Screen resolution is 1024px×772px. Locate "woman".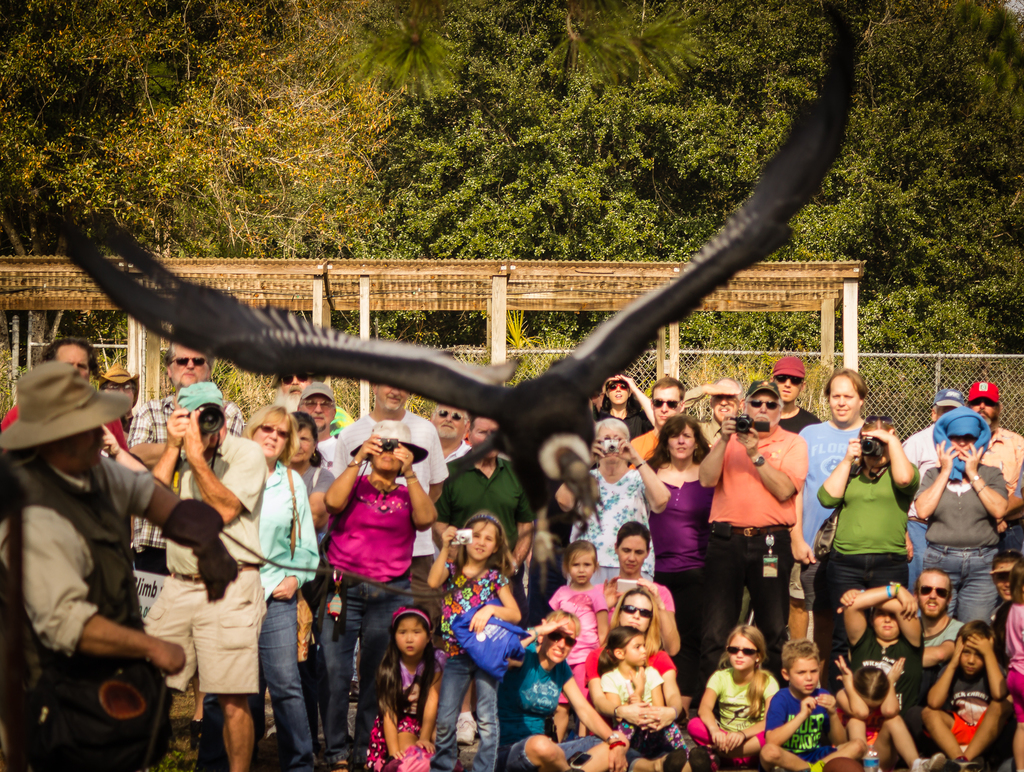
584:581:690:771.
